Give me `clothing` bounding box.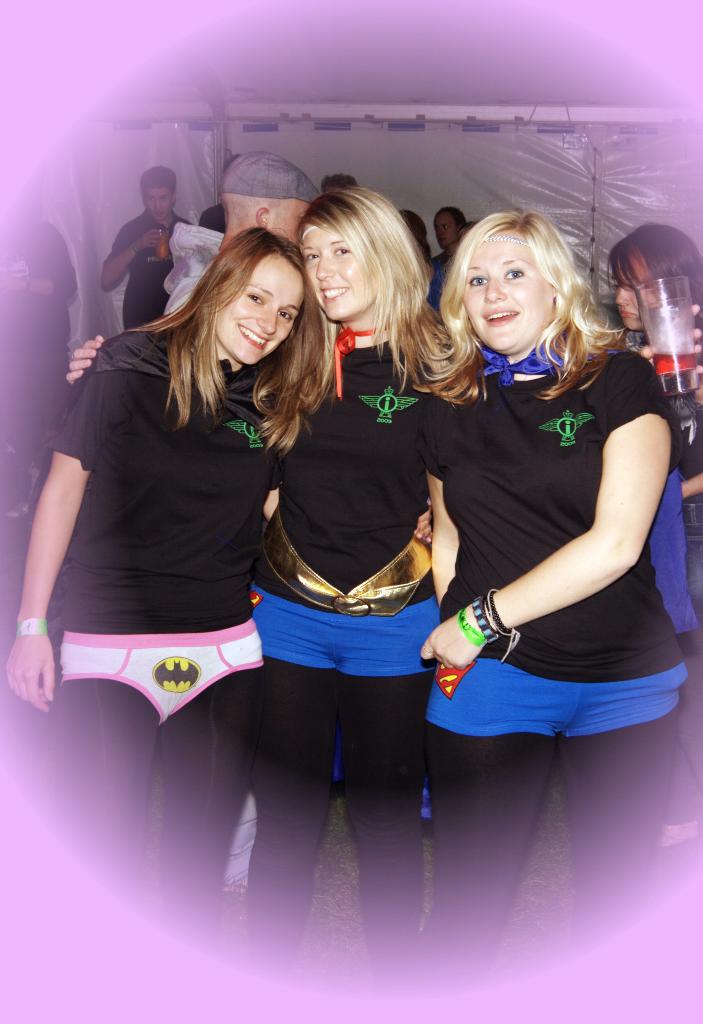
[left=423, top=344, right=693, bottom=974].
